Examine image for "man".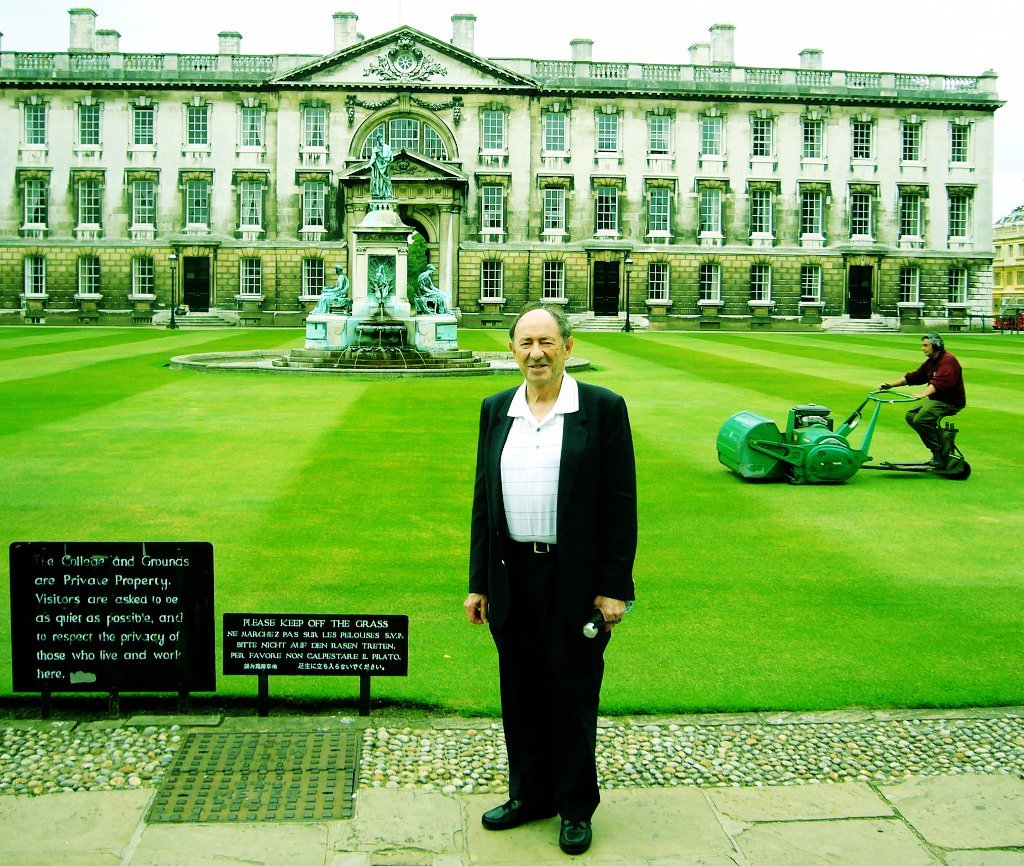
Examination result: crop(460, 299, 639, 854).
